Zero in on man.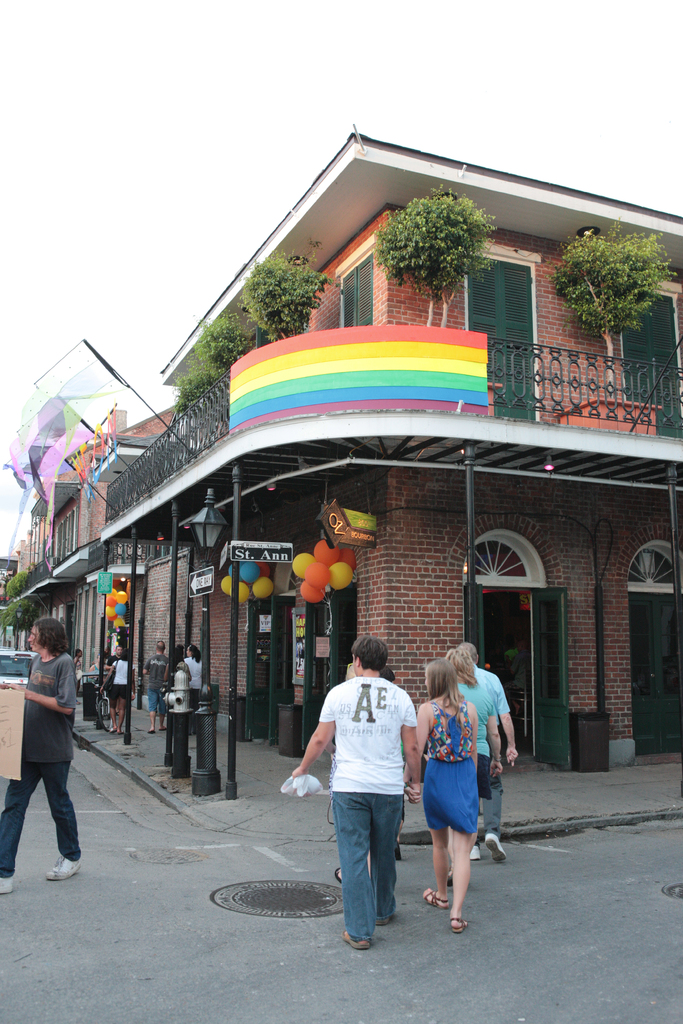
Zeroed in: detection(104, 646, 120, 672).
